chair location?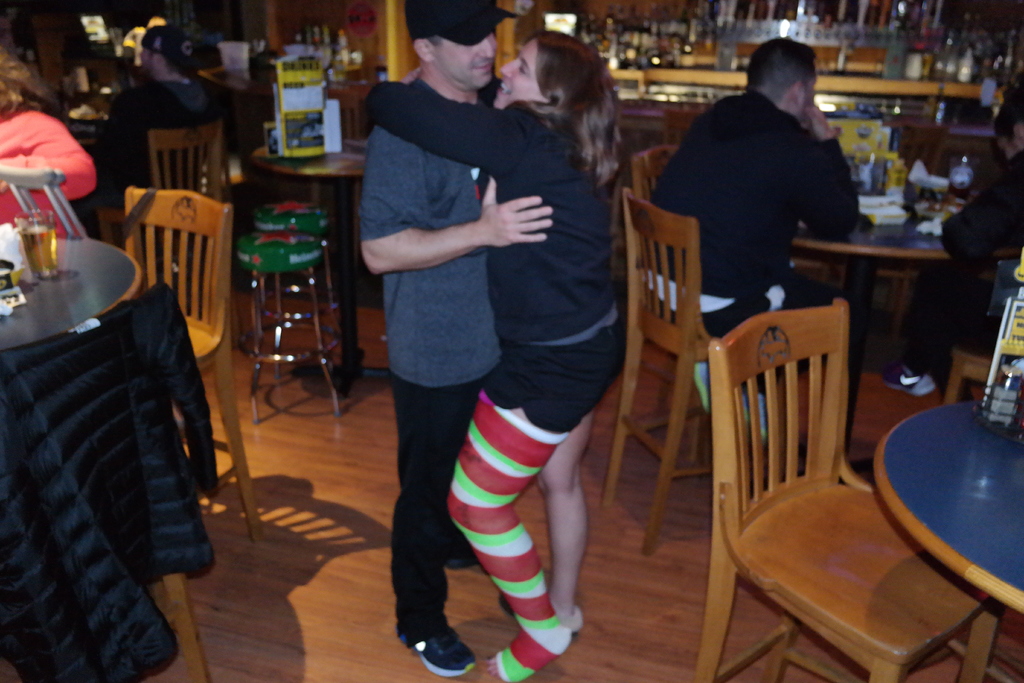
[left=695, top=281, right=957, bottom=682]
